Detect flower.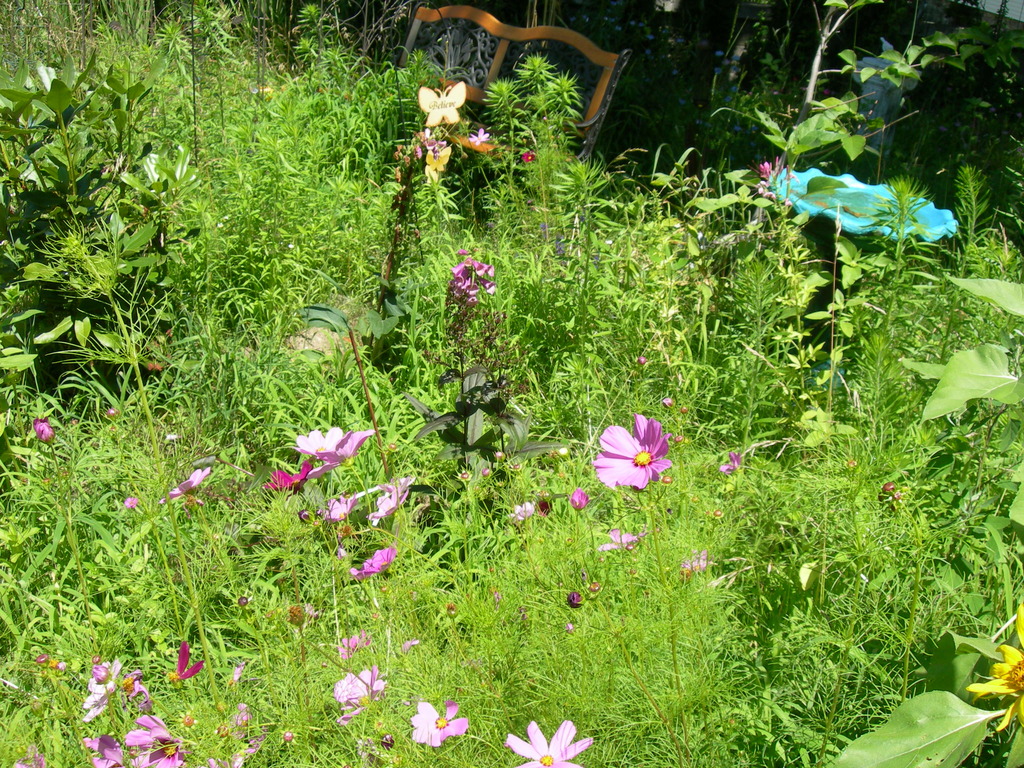
Detected at <box>508,498,537,522</box>.
